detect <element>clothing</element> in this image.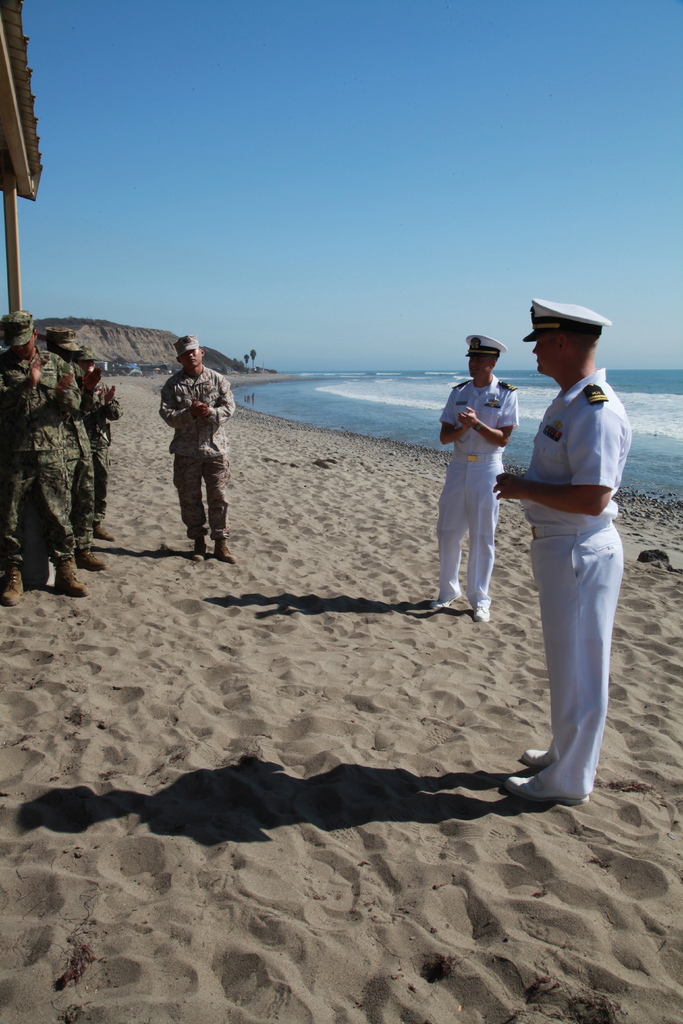
Detection: crop(160, 367, 236, 541).
